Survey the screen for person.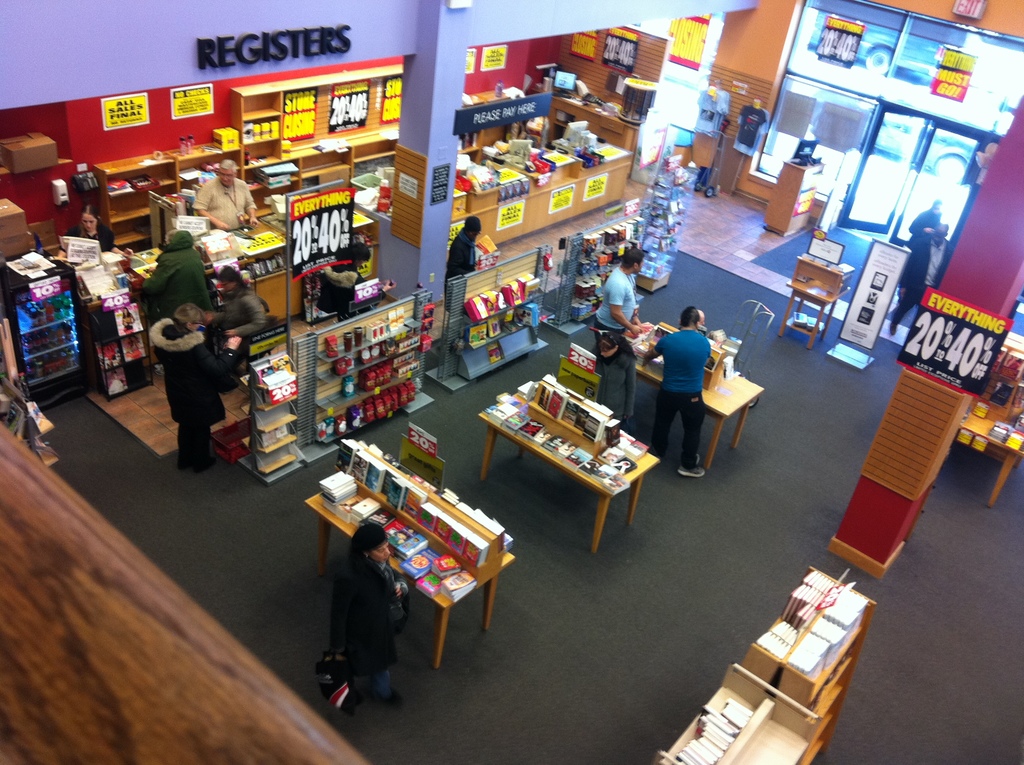
Survey found: 204 160 251 250.
